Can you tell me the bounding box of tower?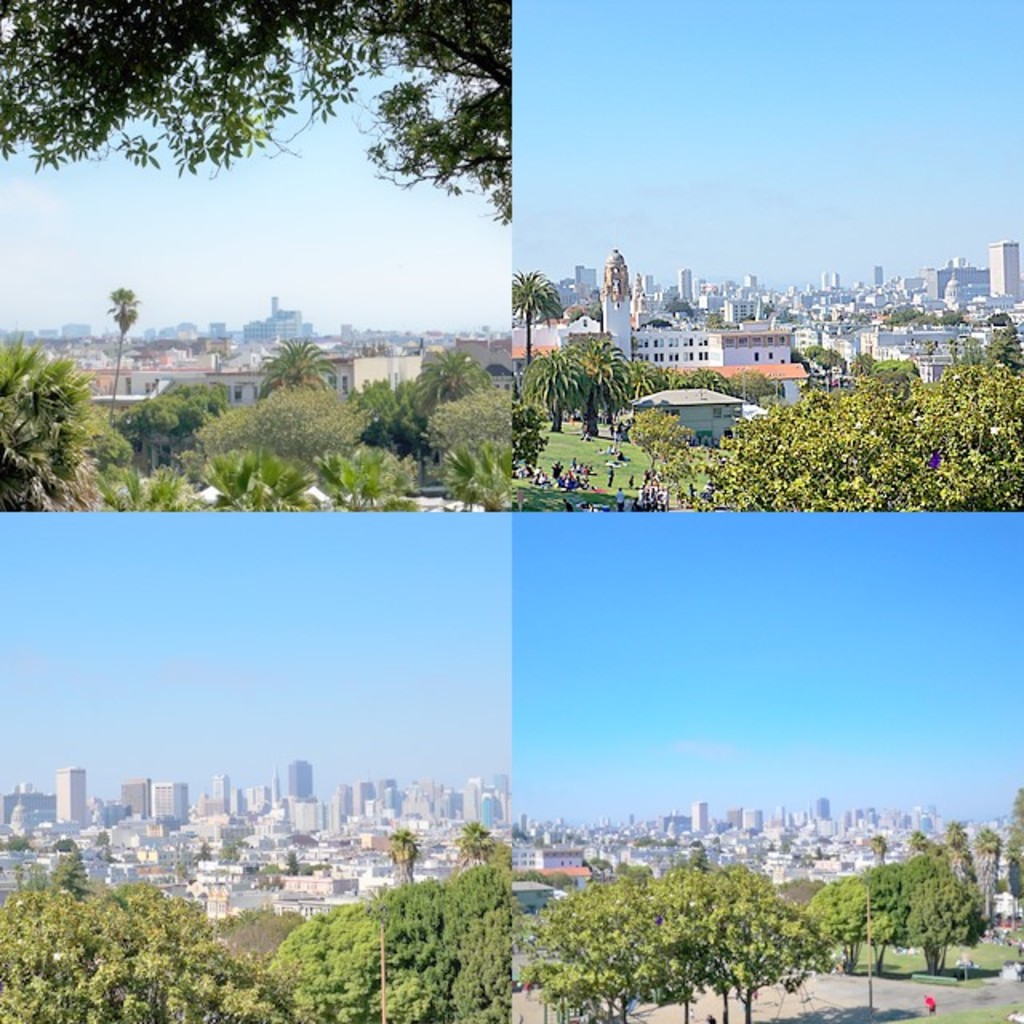
(x1=53, y1=770, x2=83, y2=829).
